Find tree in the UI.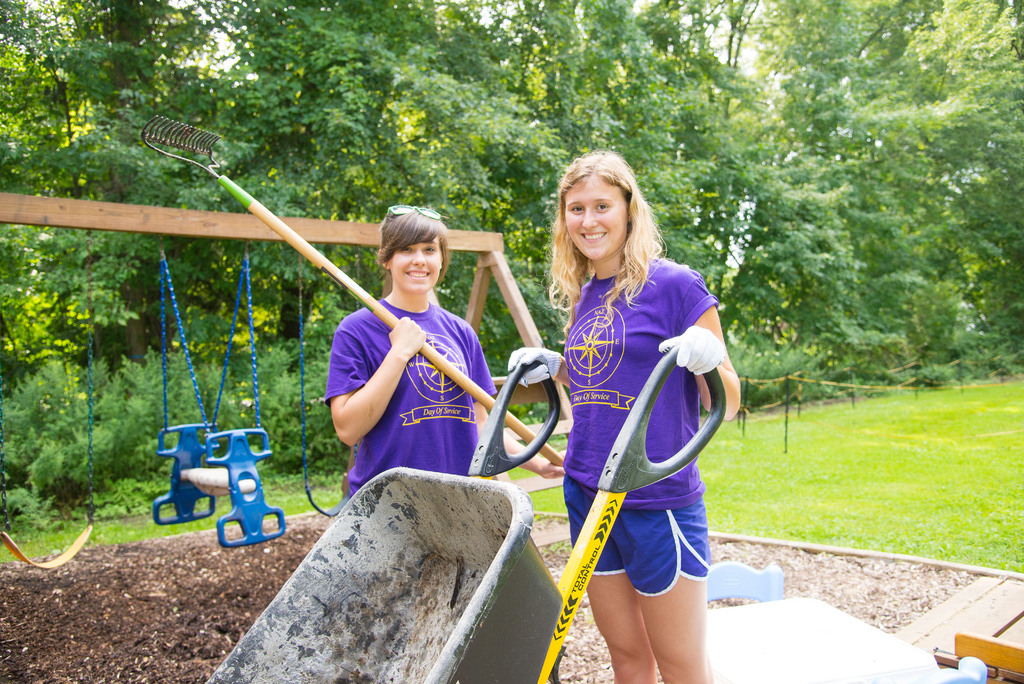
UI element at (495,2,790,304).
